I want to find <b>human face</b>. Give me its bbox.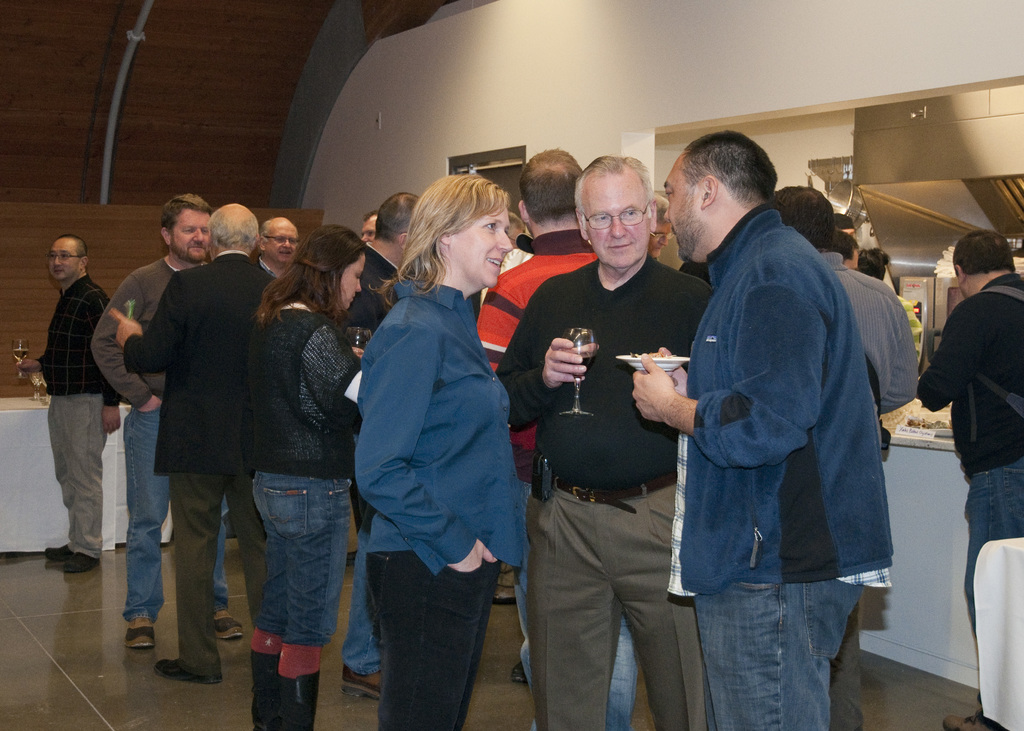
<box>333,252,362,308</box>.
